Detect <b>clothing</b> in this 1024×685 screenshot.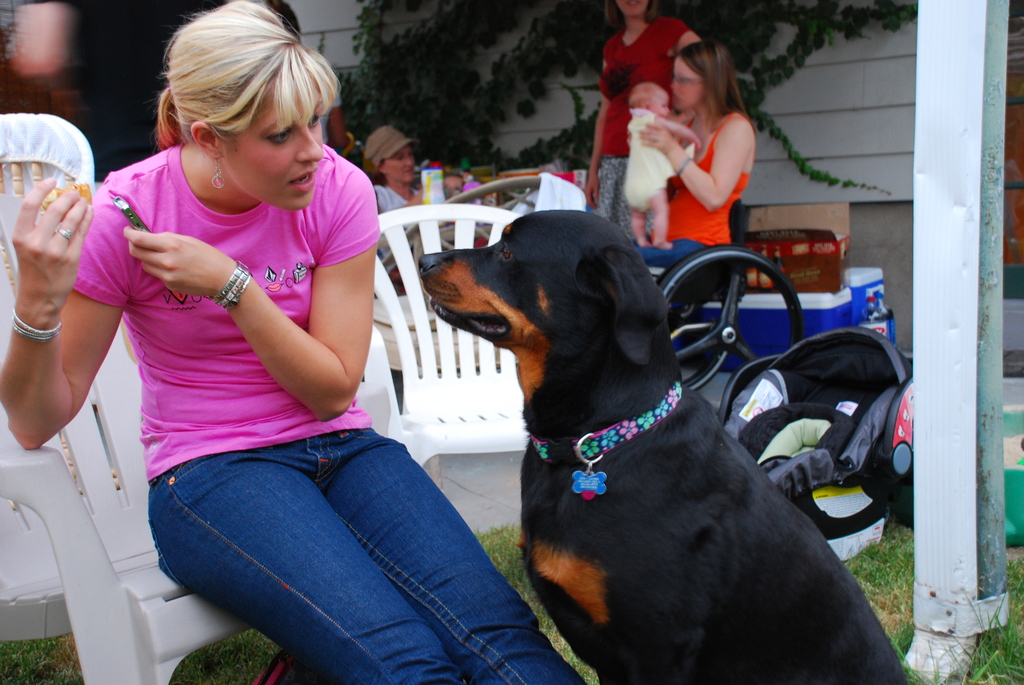
Detection: 589, 13, 700, 236.
